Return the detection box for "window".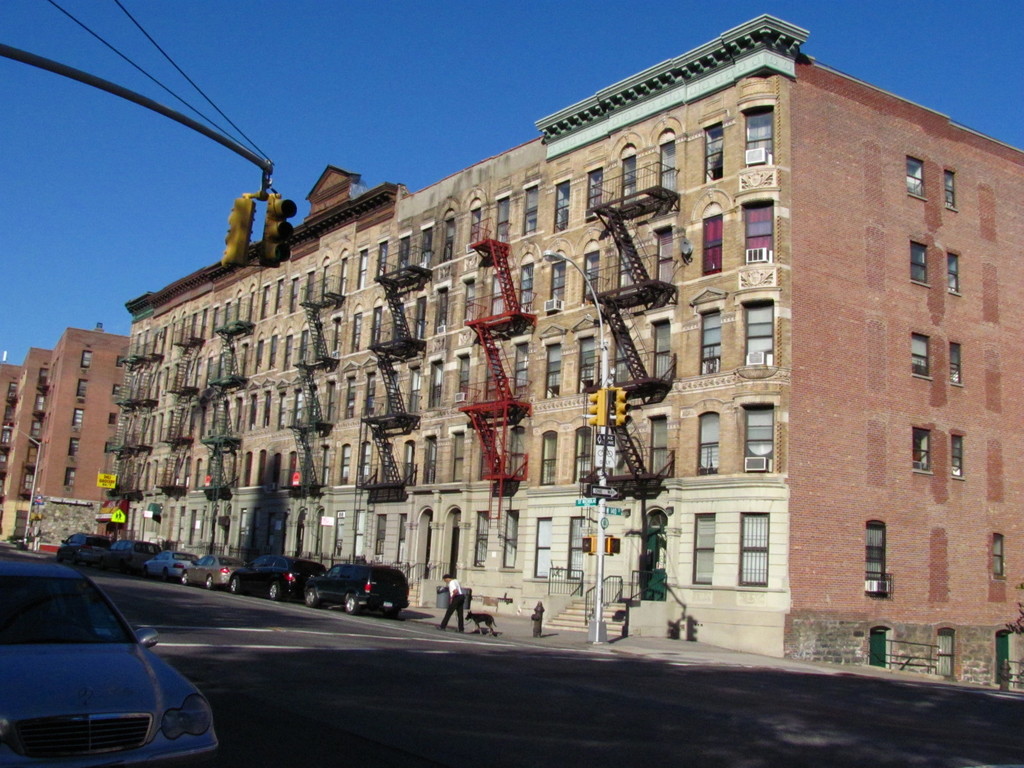
pyautogui.locateOnScreen(646, 415, 665, 471).
